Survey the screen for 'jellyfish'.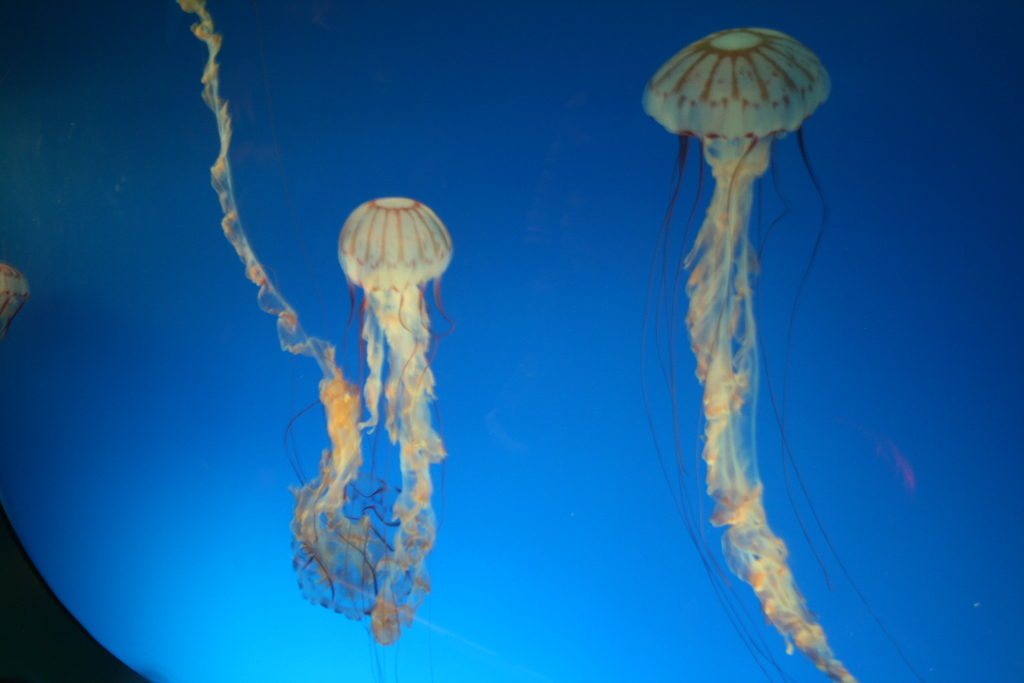
Survey found: {"left": 335, "top": 194, "right": 458, "bottom": 661}.
